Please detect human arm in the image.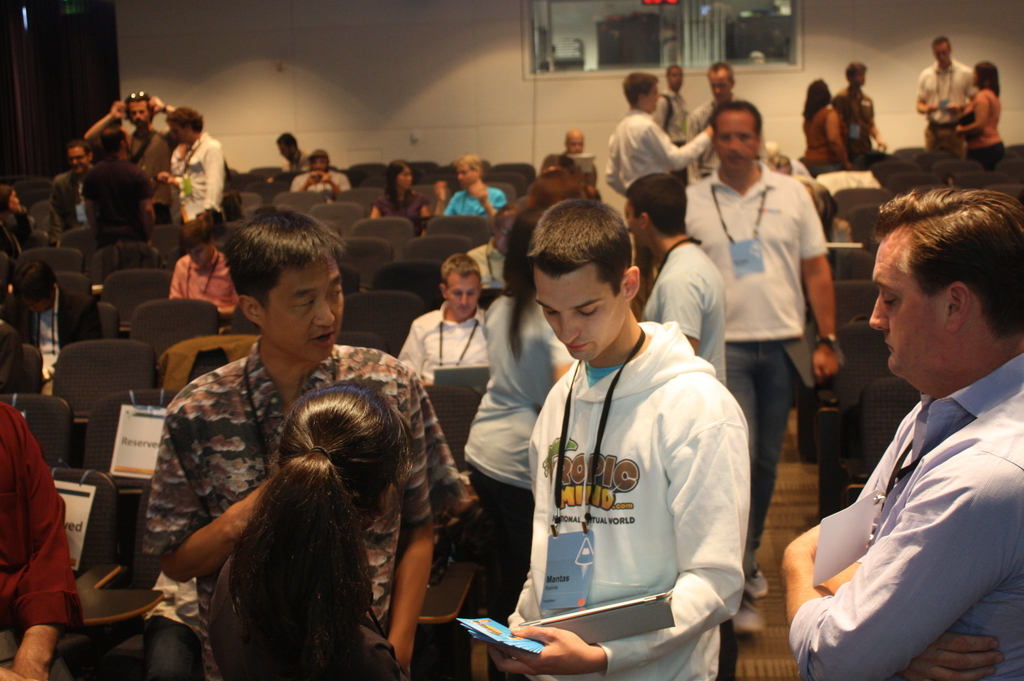
{"left": 685, "top": 115, "right": 699, "bottom": 182}.
